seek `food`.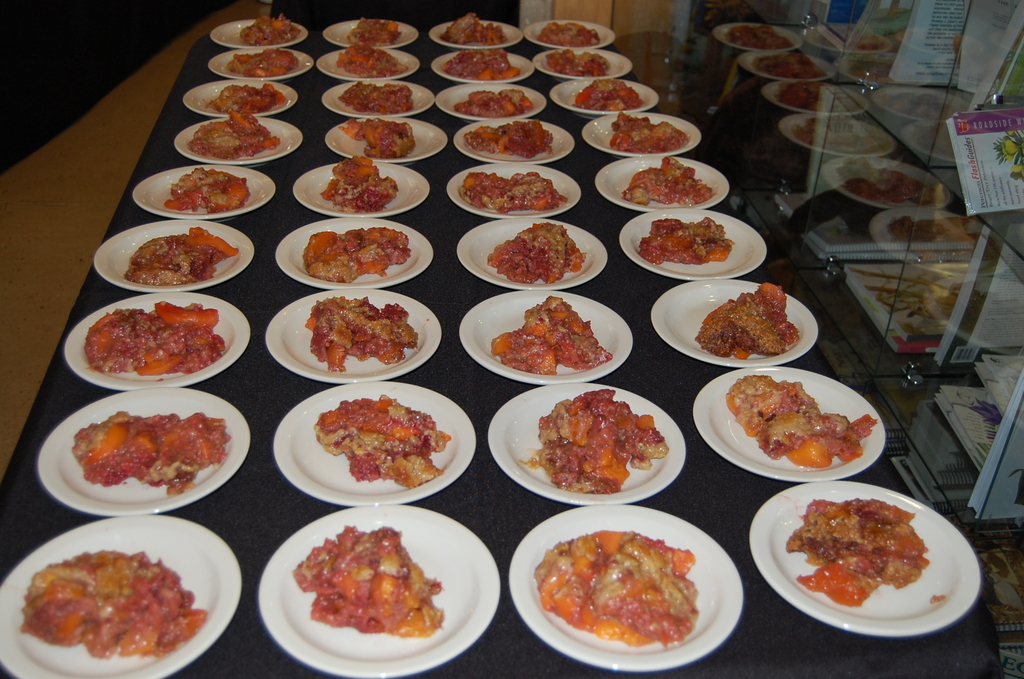
bbox=(337, 12, 412, 48).
